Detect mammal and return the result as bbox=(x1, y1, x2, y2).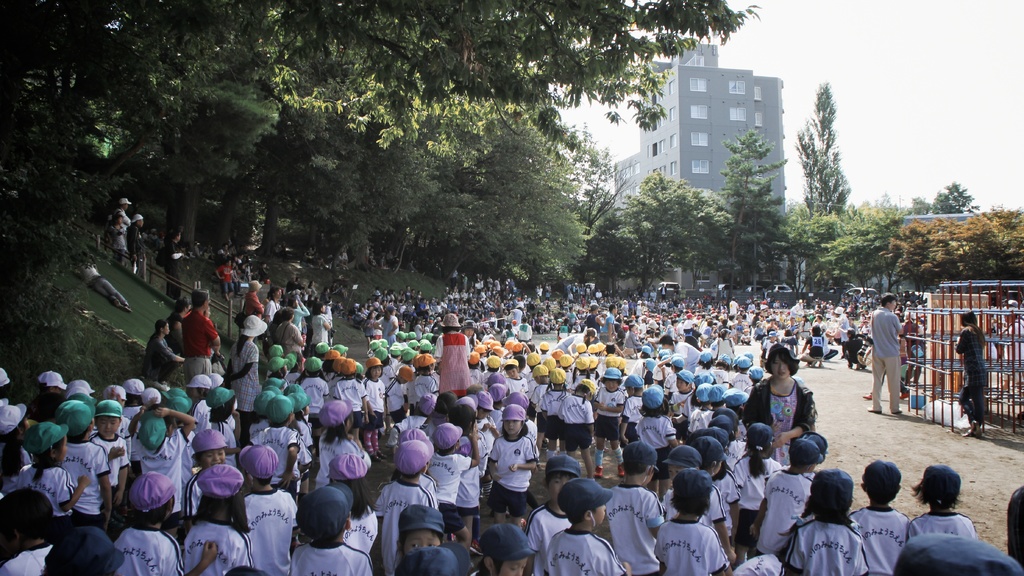
bbox=(895, 529, 1023, 575).
